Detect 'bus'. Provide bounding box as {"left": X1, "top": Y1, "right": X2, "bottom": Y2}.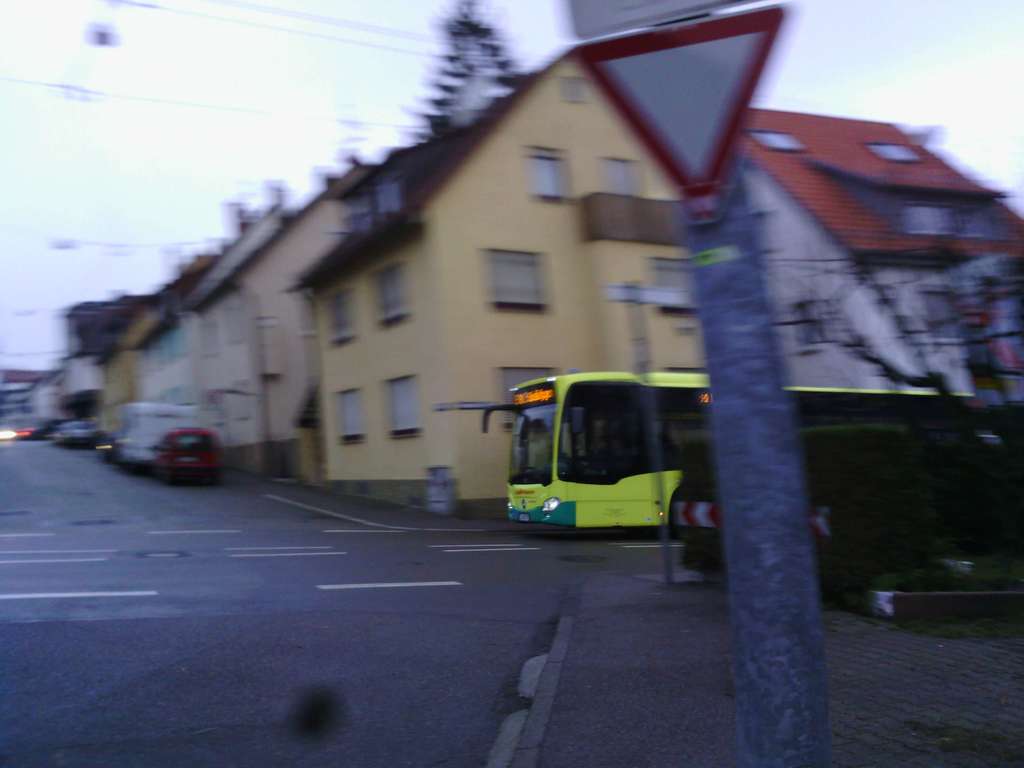
{"left": 483, "top": 369, "right": 976, "bottom": 534}.
